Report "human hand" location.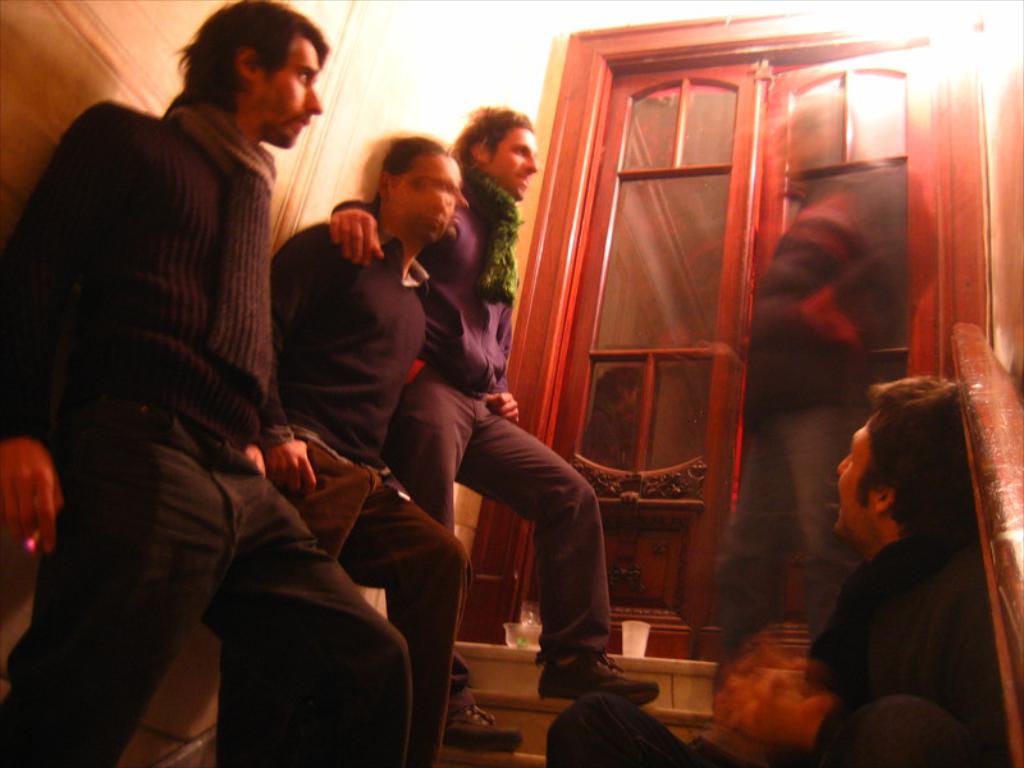
Report: detection(243, 442, 269, 479).
